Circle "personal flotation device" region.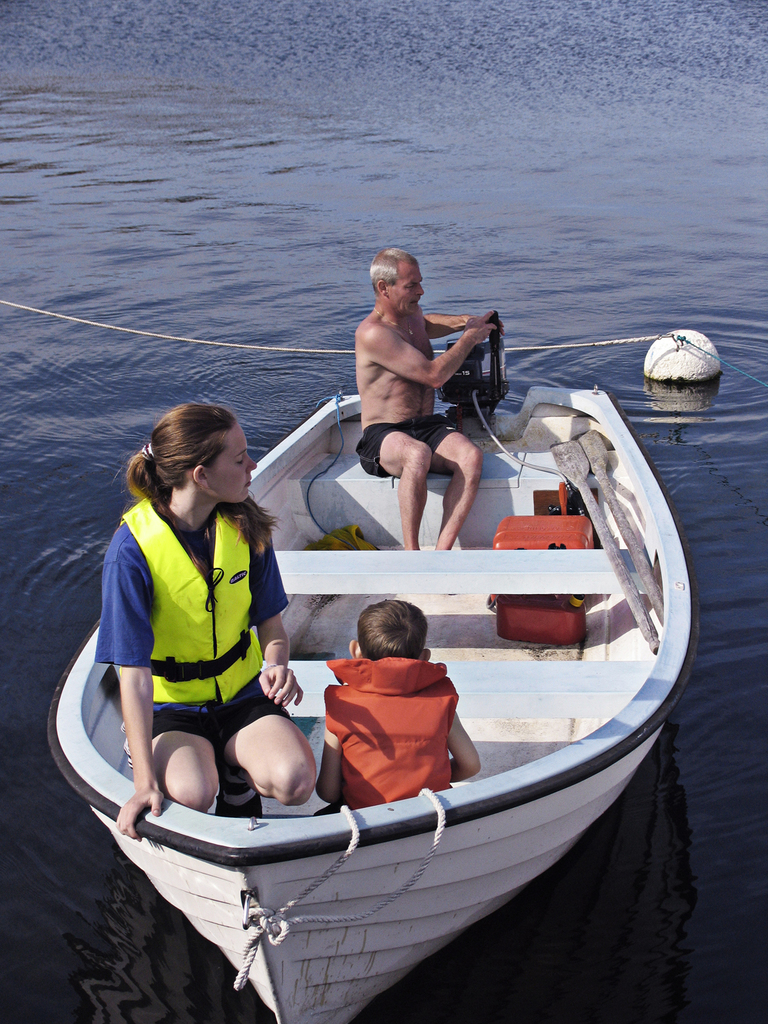
Region: {"left": 114, "top": 492, "right": 267, "bottom": 678}.
